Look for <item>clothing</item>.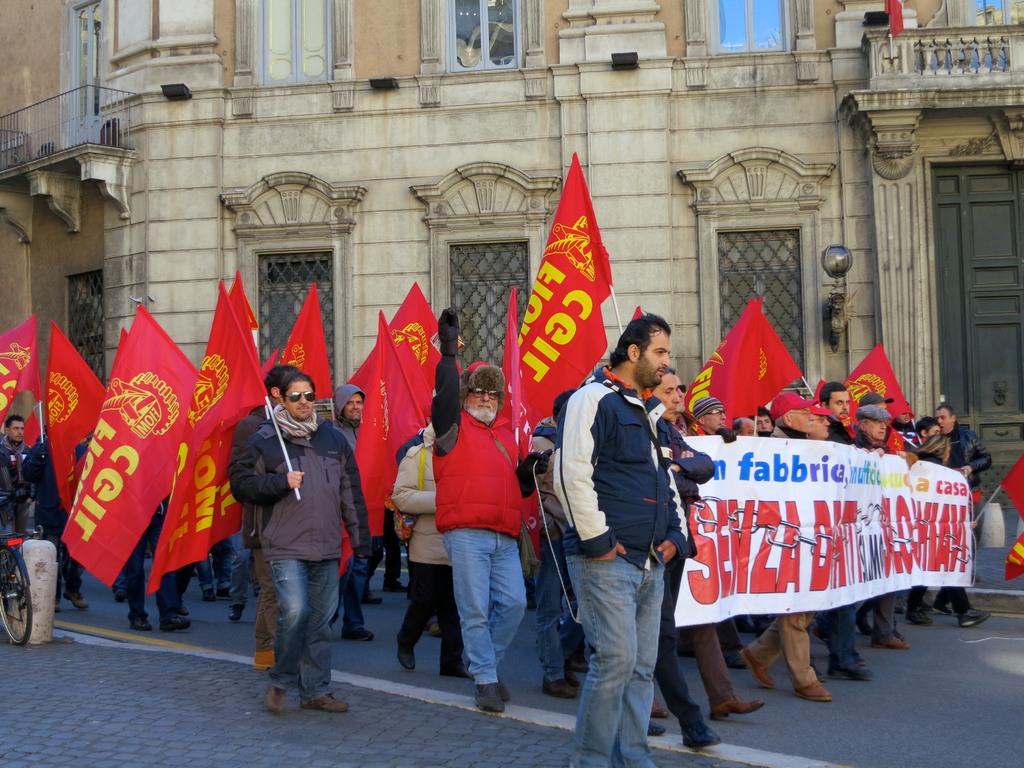
Found: crop(689, 624, 737, 708).
